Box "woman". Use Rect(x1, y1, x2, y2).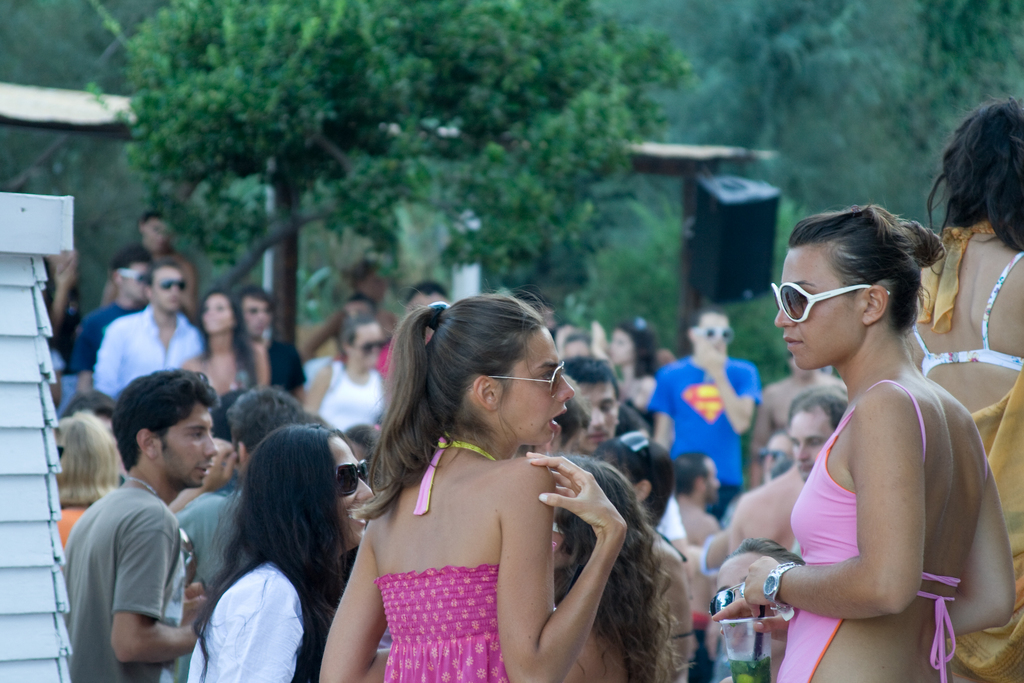
Rect(324, 293, 651, 682).
